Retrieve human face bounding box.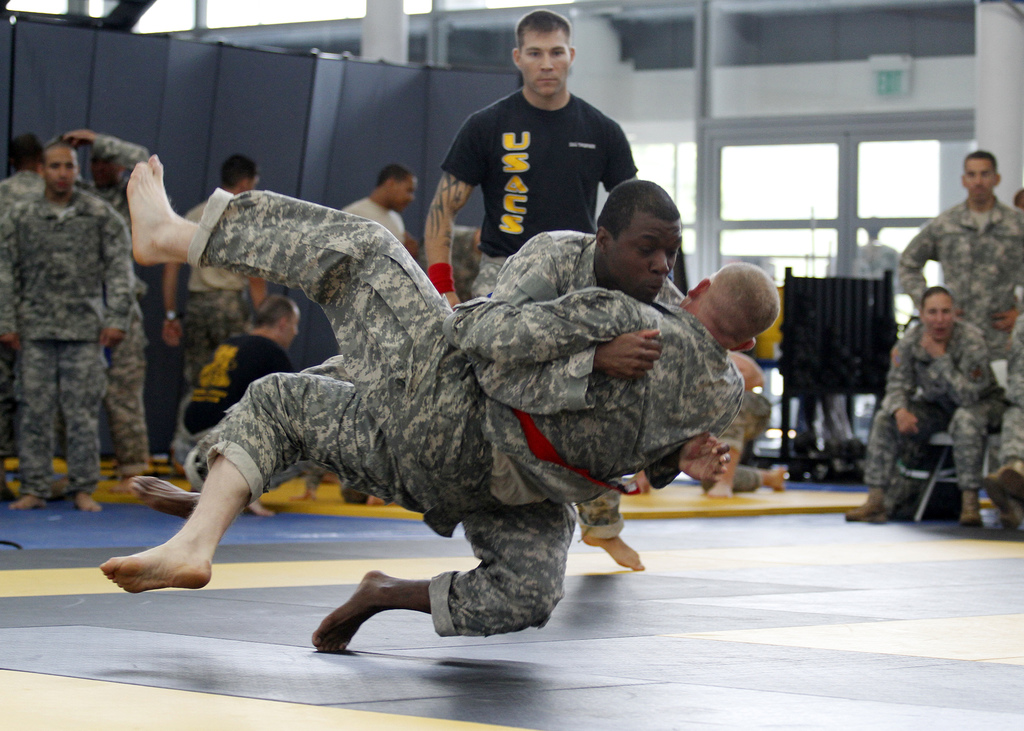
Bounding box: [left=518, top=26, right=570, bottom=94].
